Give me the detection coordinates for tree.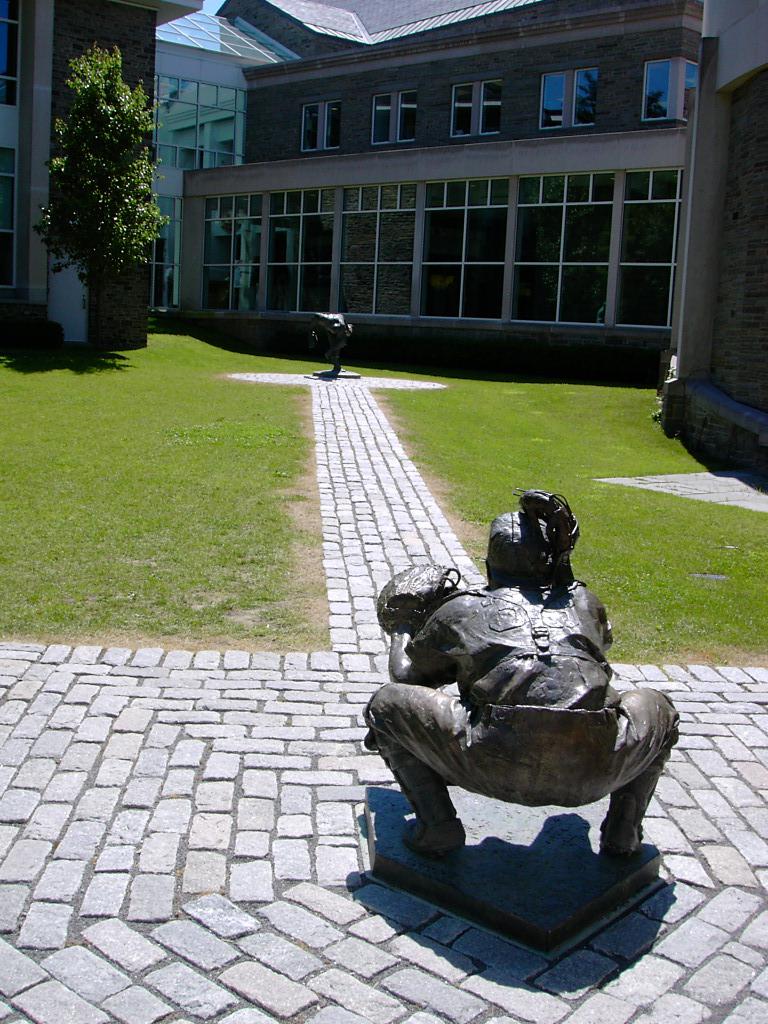
region(41, 24, 167, 345).
